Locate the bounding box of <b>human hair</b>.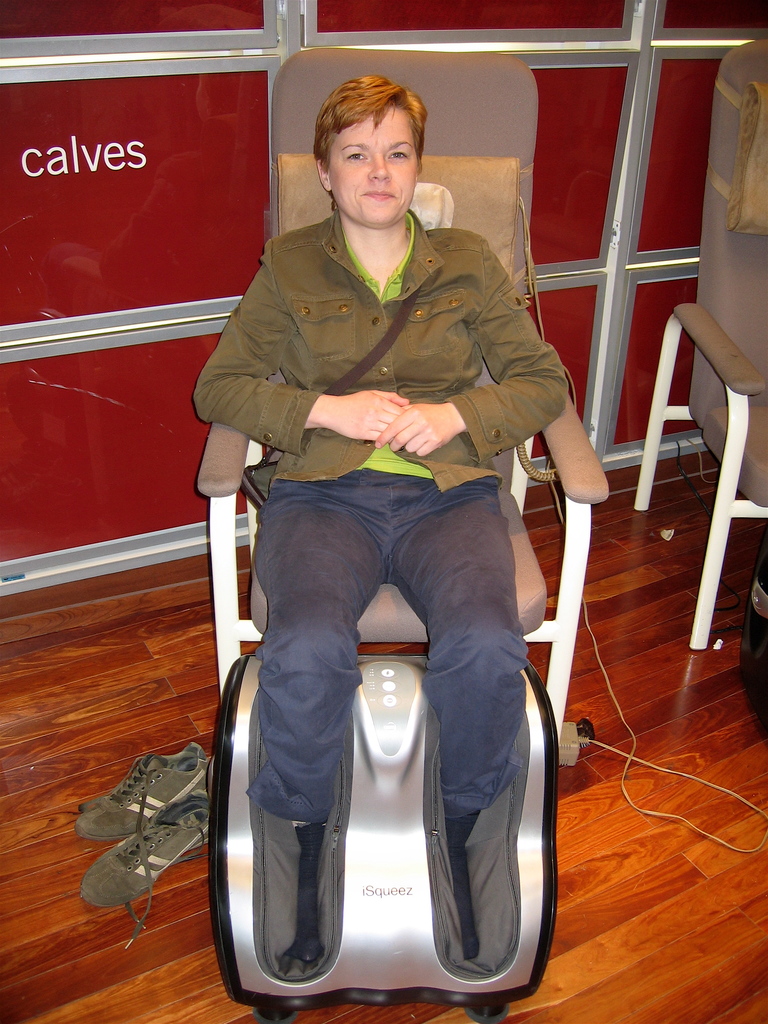
Bounding box: {"x1": 317, "y1": 70, "x2": 431, "y2": 185}.
